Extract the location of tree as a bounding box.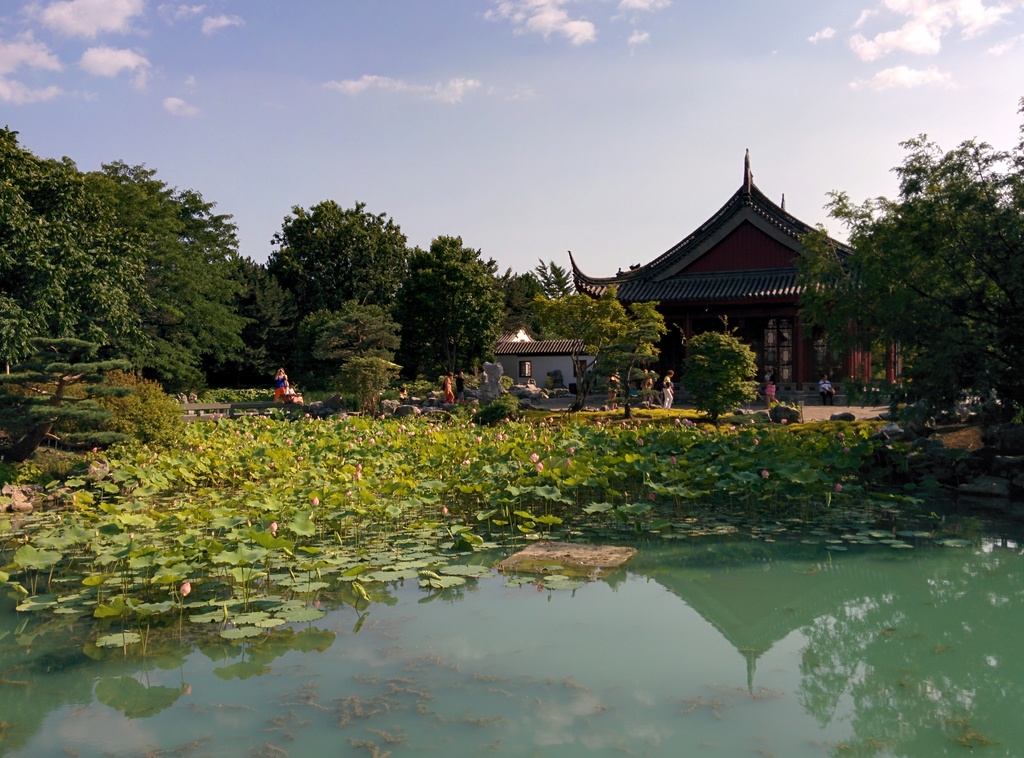
l=252, t=256, r=294, b=377.
